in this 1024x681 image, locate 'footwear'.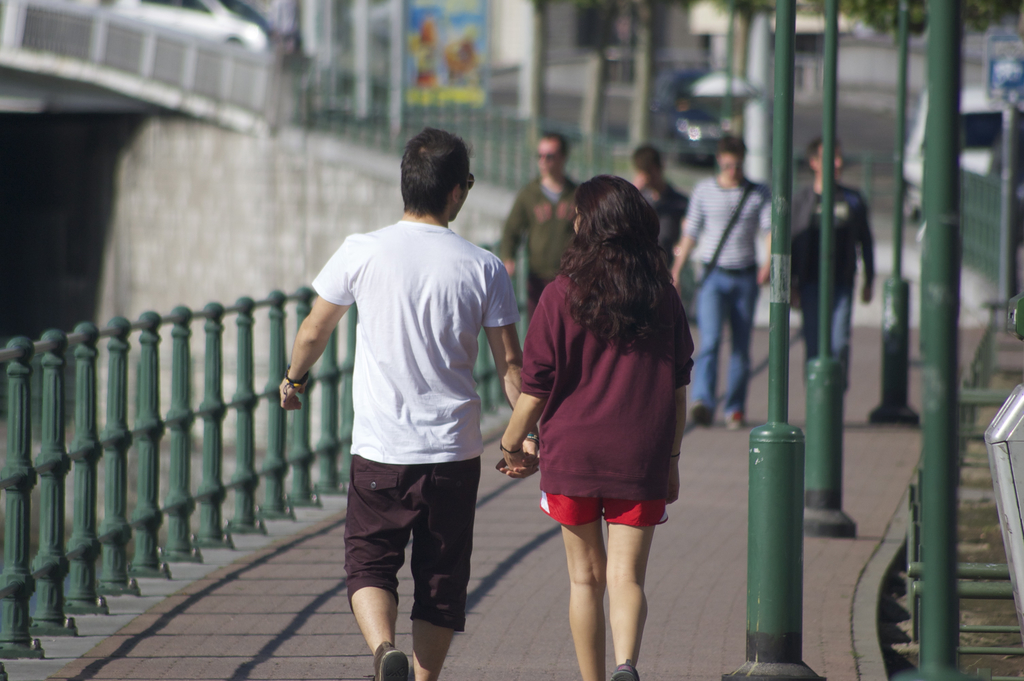
Bounding box: x1=719 y1=403 x2=742 y2=429.
